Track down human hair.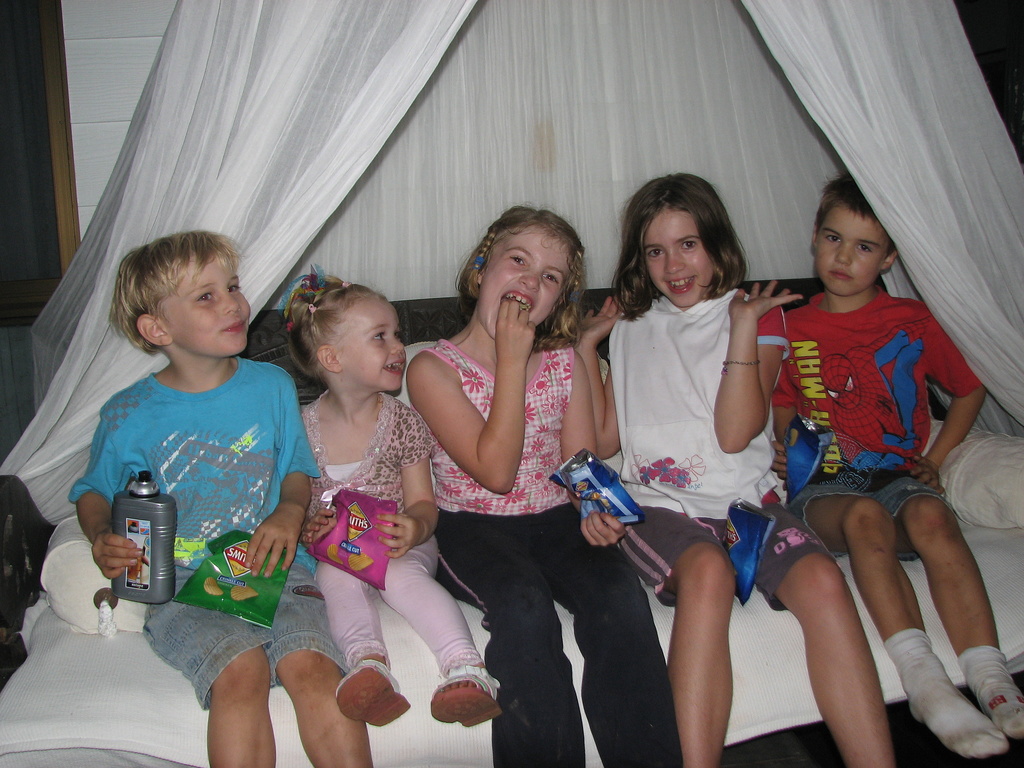
Tracked to crop(453, 204, 580, 355).
